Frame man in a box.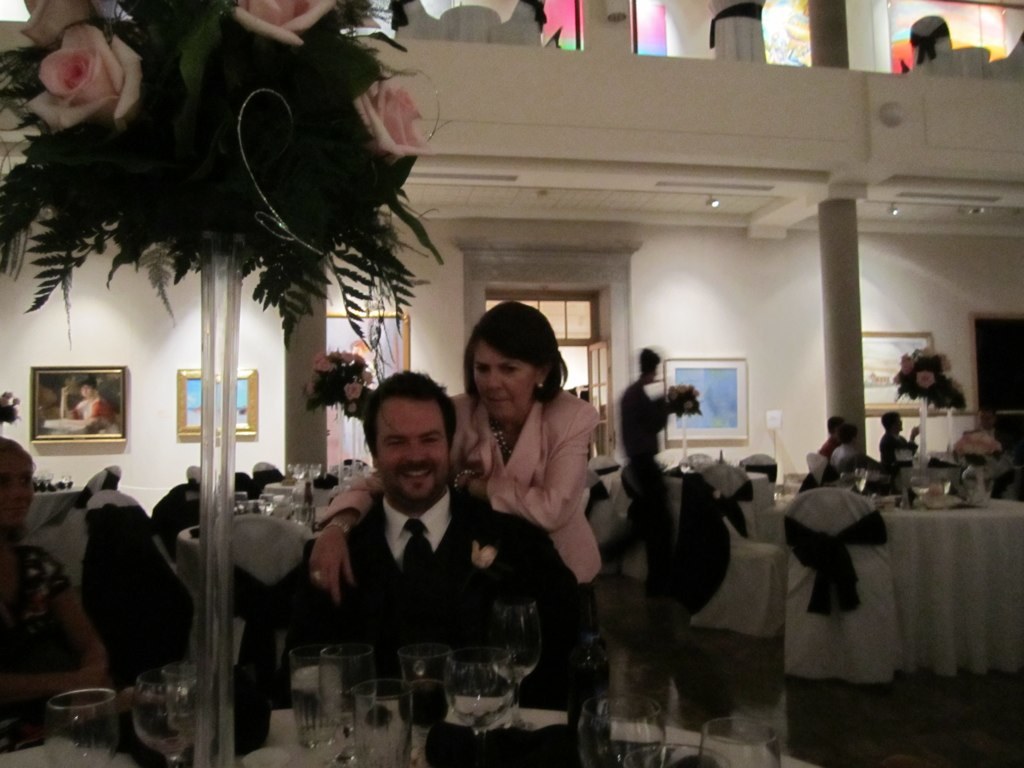
606,351,687,608.
